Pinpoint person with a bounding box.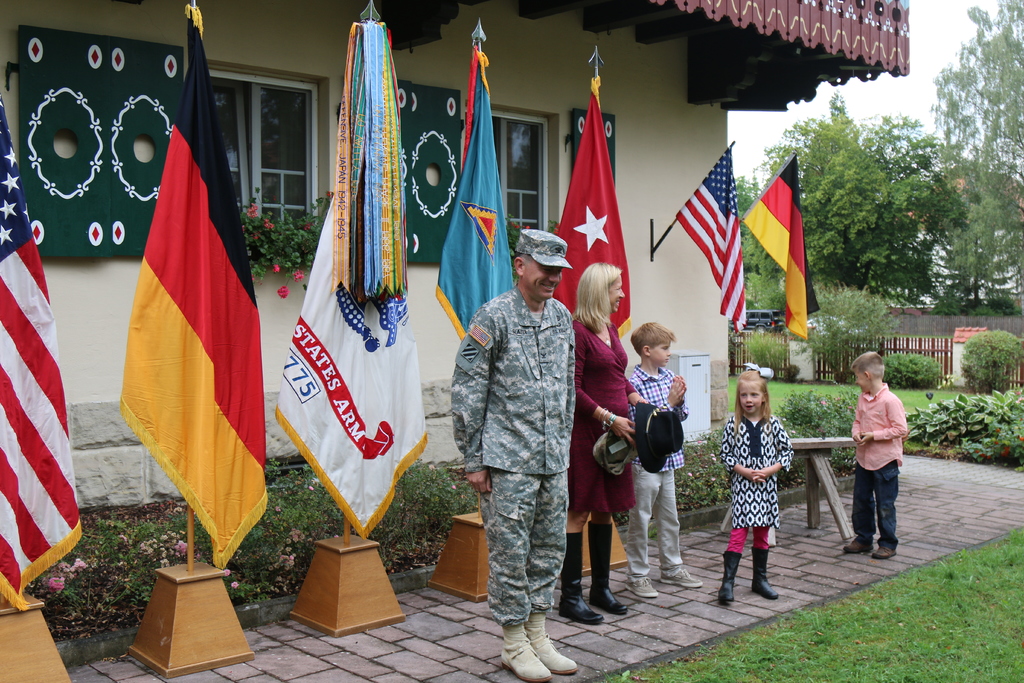
Rect(627, 320, 698, 600).
